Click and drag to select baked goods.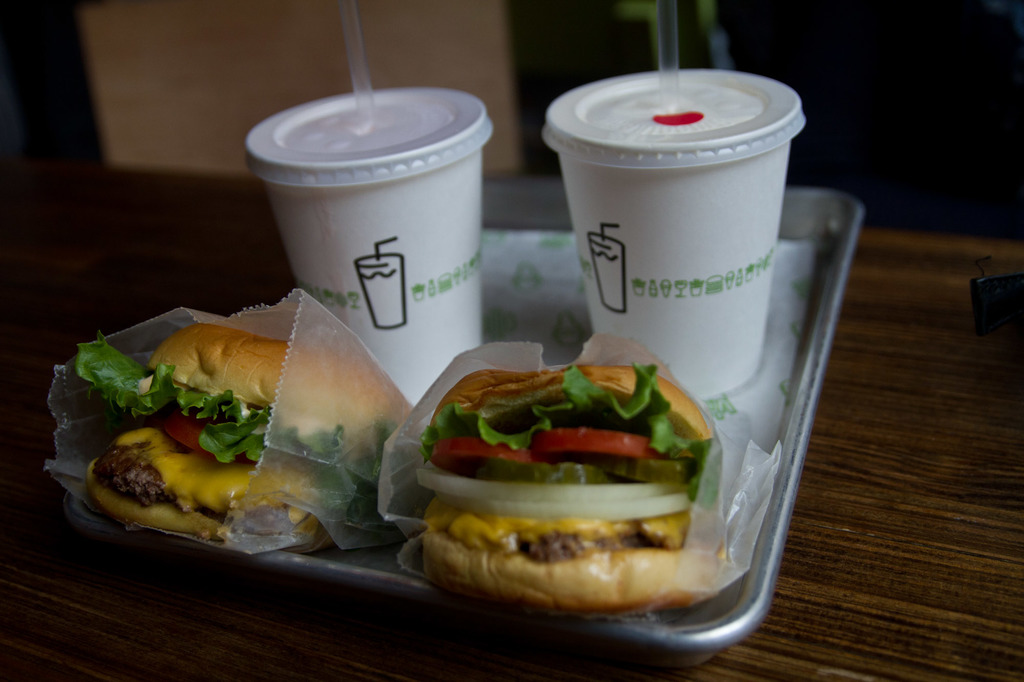
Selection: (391, 346, 732, 623).
